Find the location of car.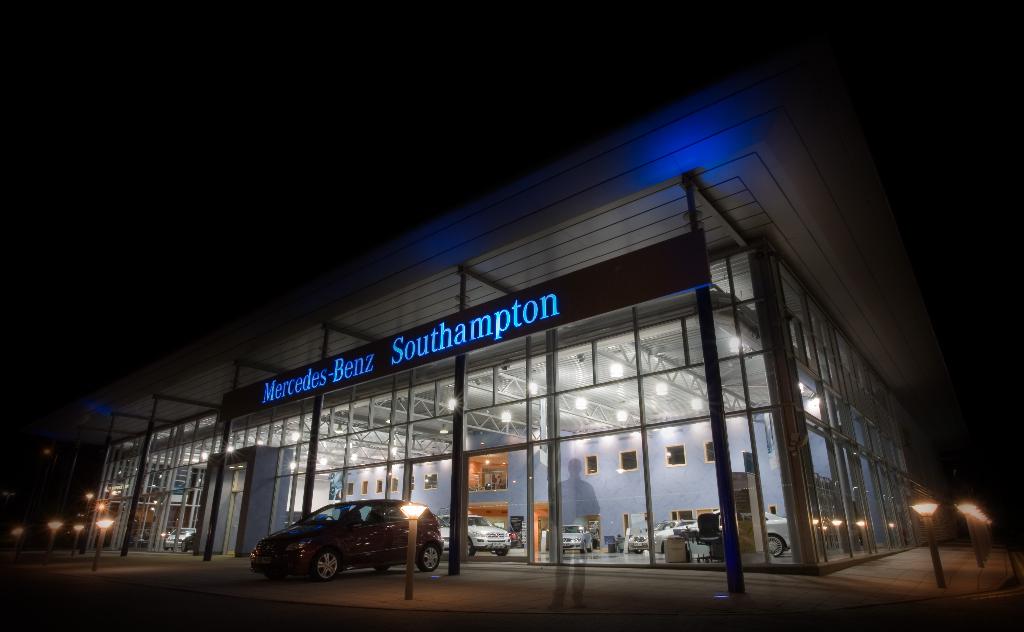
Location: bbox(630, 512, 698, 549).
